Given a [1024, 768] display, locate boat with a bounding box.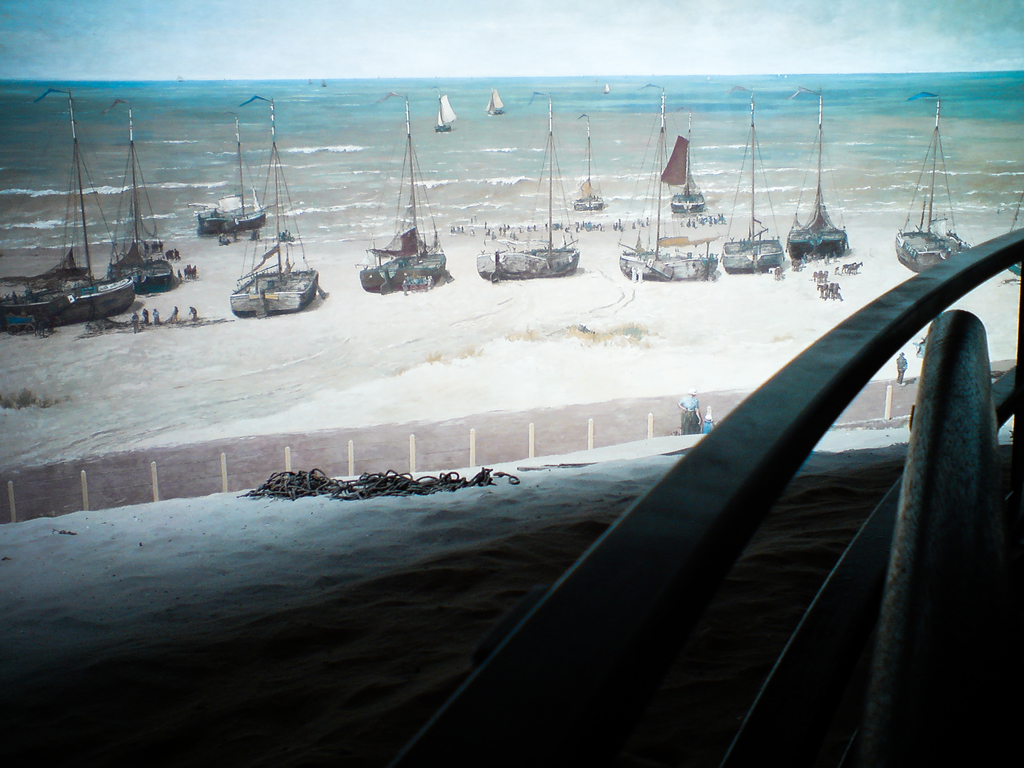
Located: {"left": 718, "top": 89, "right": 787, "bottom": 277}.
